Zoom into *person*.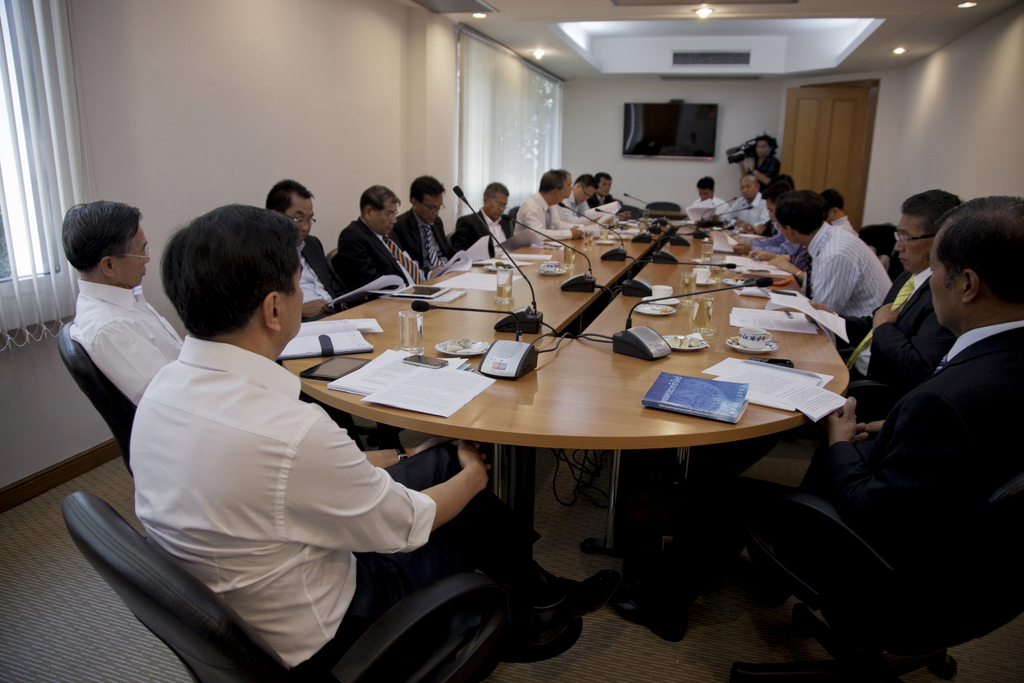
Zoom target: pyautogui.locateOnScreen(127, 202, 586, 682).
